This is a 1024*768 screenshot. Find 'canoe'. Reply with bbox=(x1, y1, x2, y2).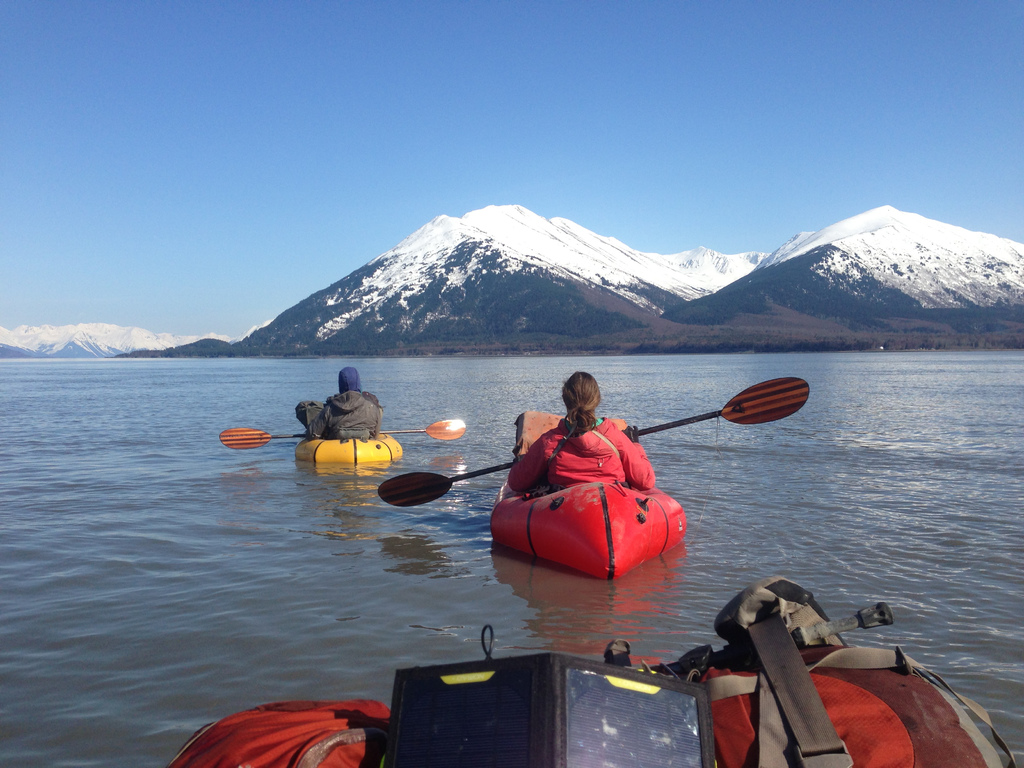
bbox=(292, 430, 402, 465).
